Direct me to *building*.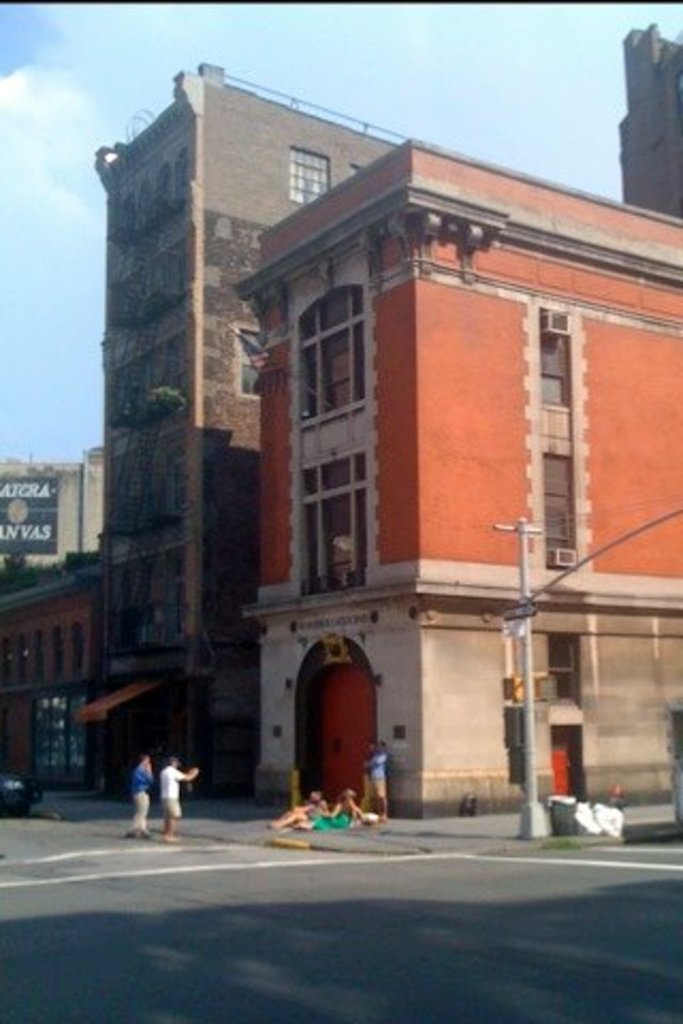
Direction: region(237, 141, 681, 834).
